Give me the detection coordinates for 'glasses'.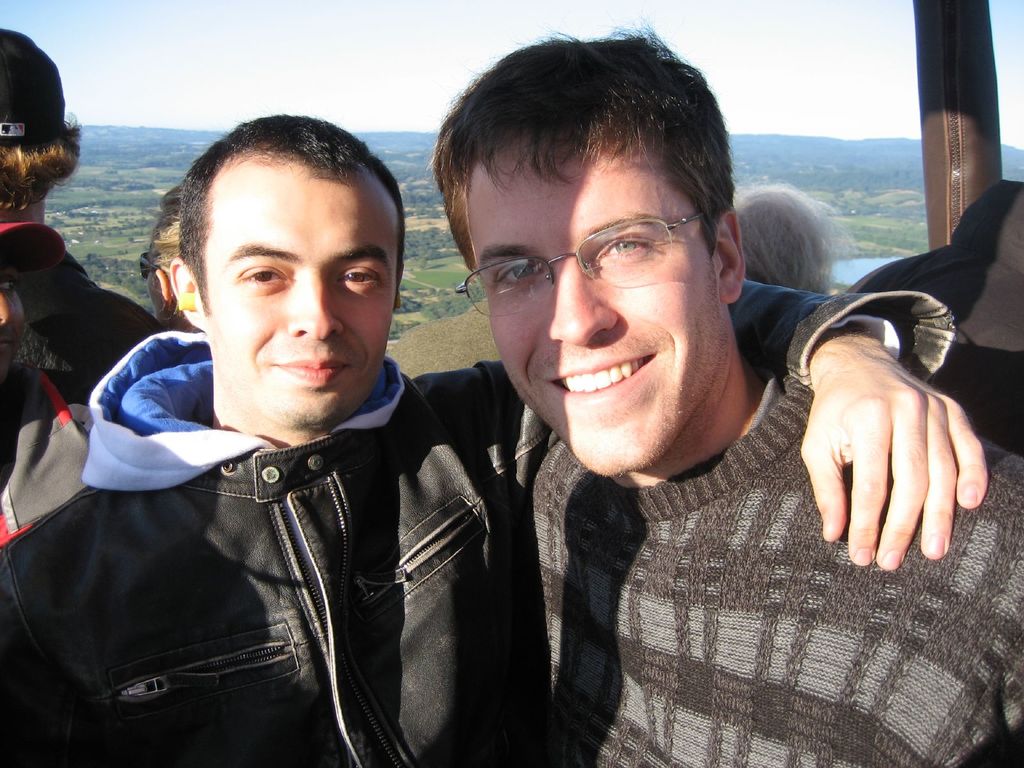
<region>452, 209, 707, 316</region>.
